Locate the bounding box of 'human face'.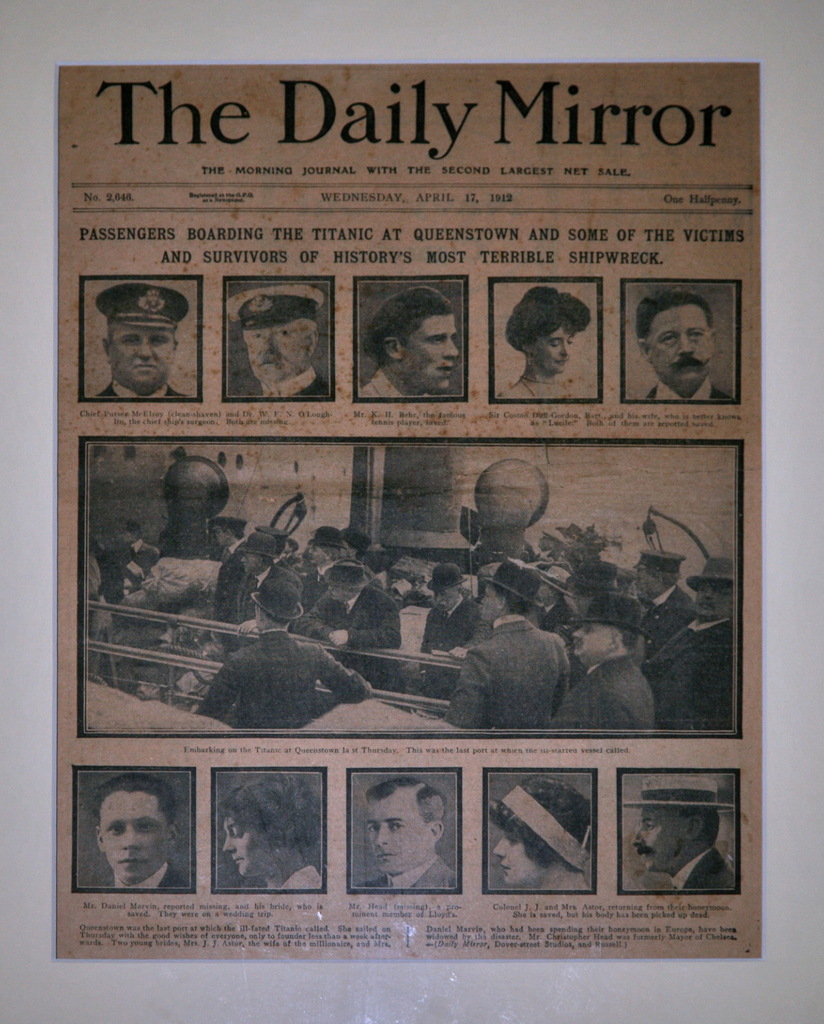
Bounding box: x1=399 y1=314 x2=460 y2=388.
